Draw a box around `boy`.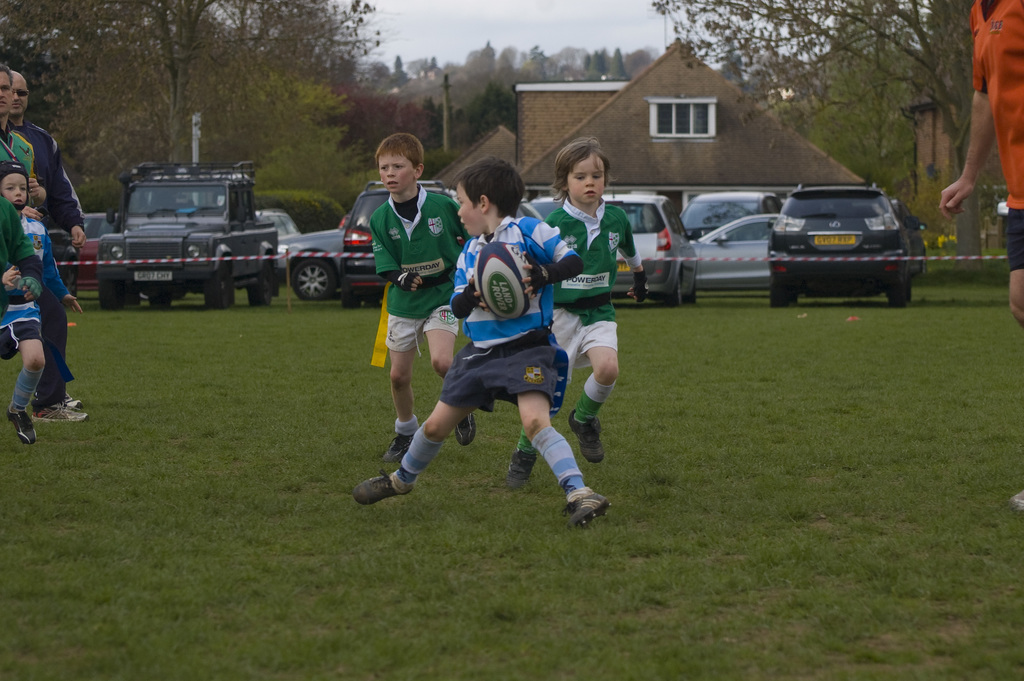
(x1=0, y1=160, x2=85, y2=439).
